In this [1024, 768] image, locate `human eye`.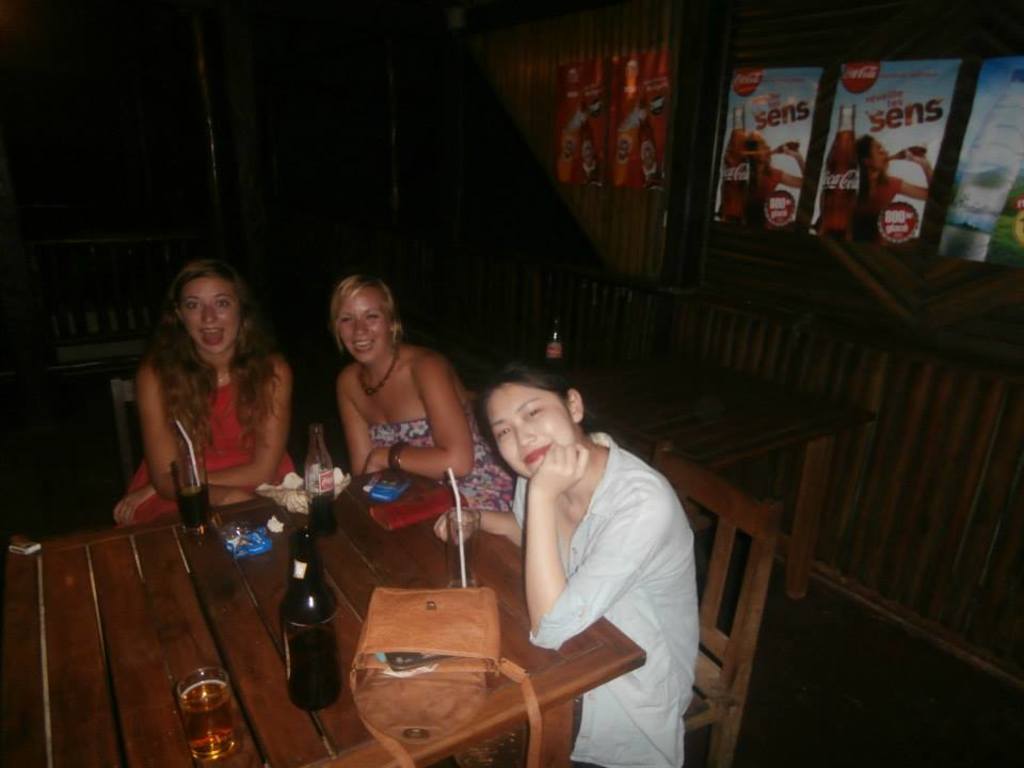
Bounding box: 338, 314, 351, 324.
